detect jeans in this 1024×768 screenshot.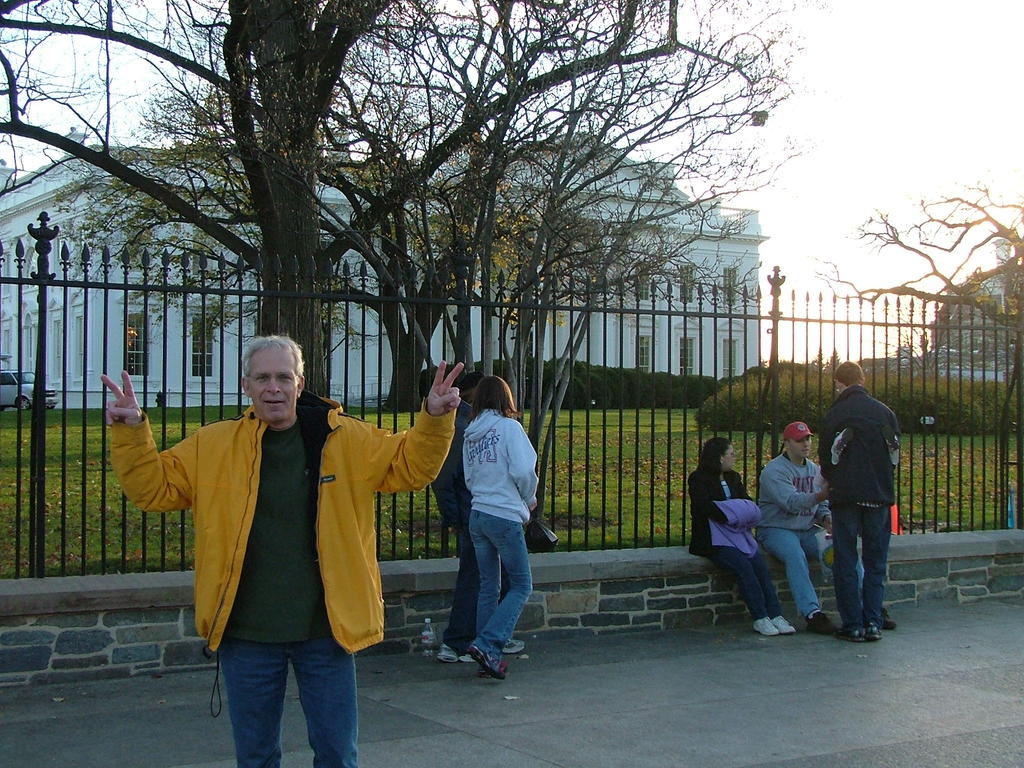
Detection: locate(829, 504, 888, 624).
